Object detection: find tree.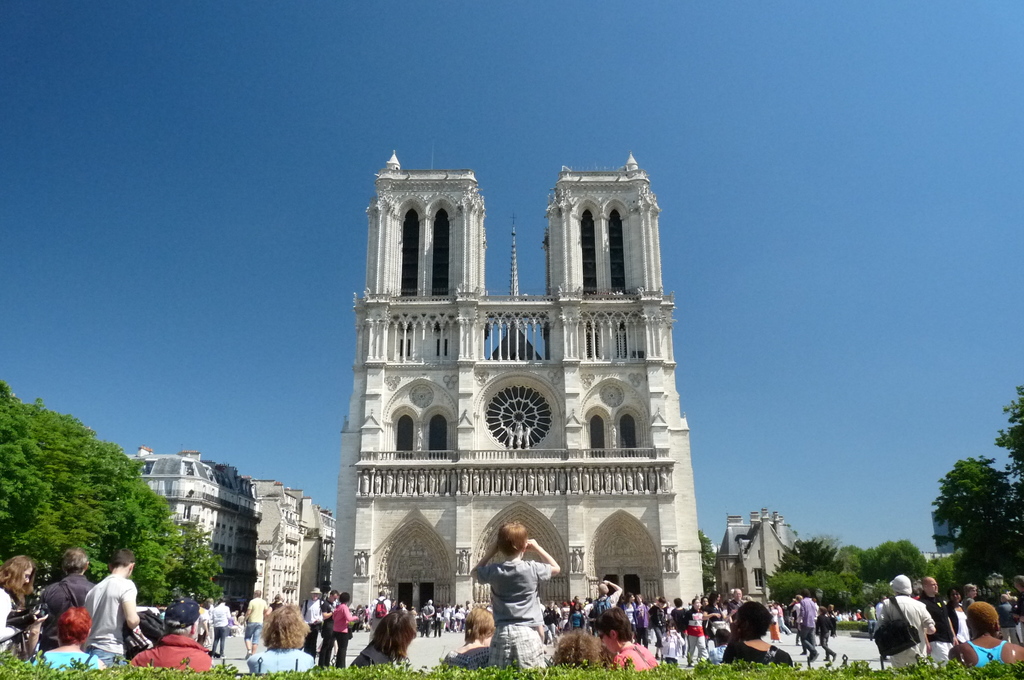
<box>994,380,1023,504</box>.
